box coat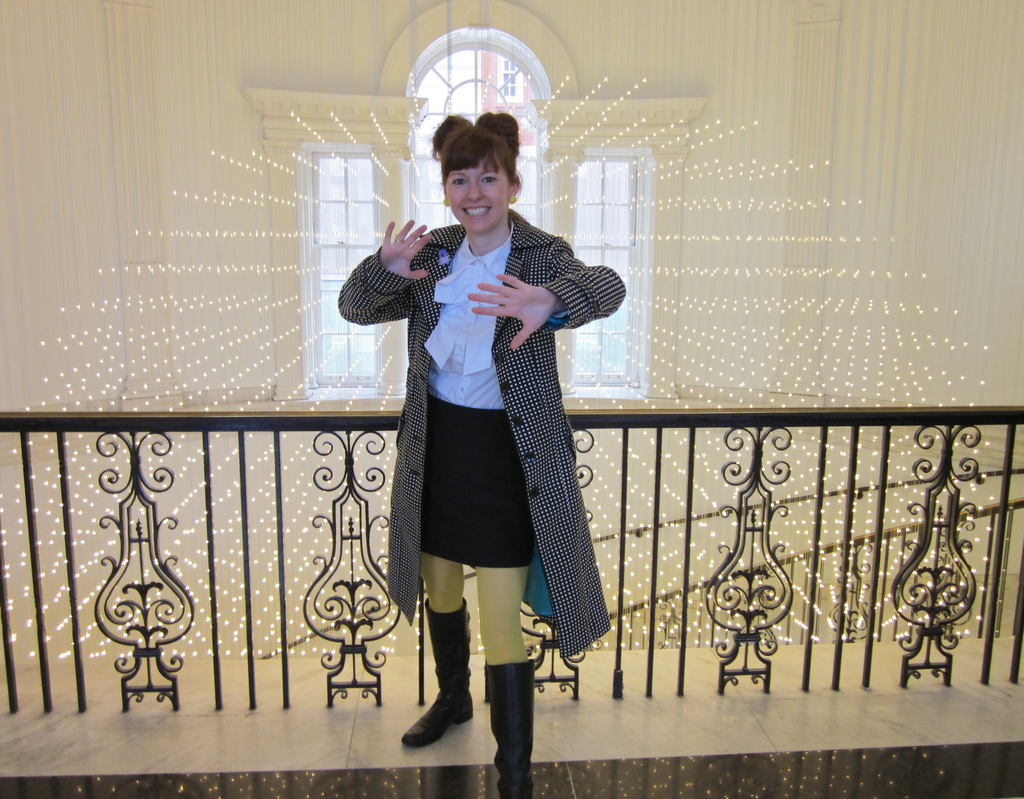
{"x1": 339, "y1": 197, "x2": 631, "y2": 655}
